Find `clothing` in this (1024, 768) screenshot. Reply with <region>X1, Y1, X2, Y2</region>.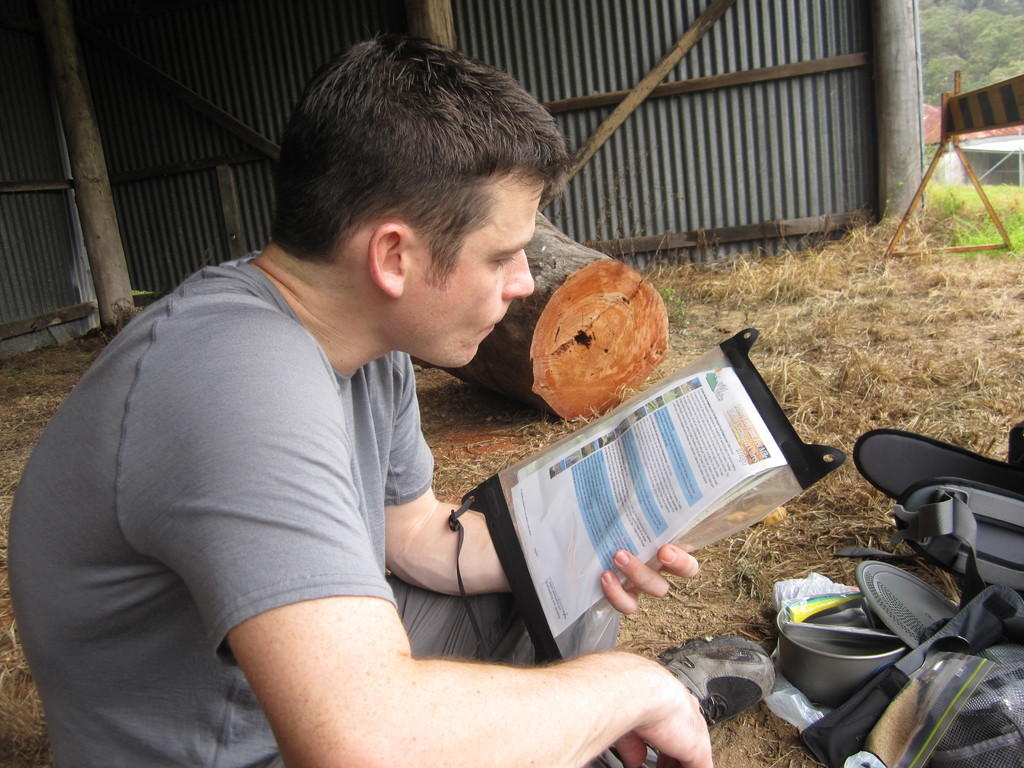
<region>7, 246, 660, 767</region>.
